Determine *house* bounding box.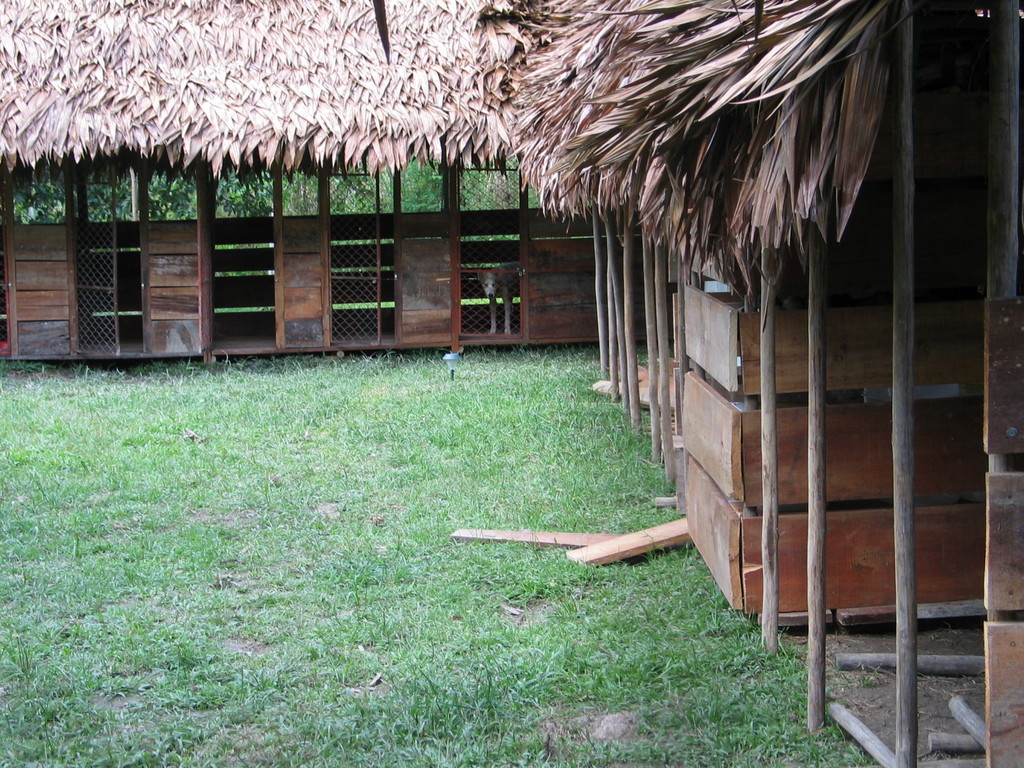
Determined: detection(78, 35, 1014, 611).
